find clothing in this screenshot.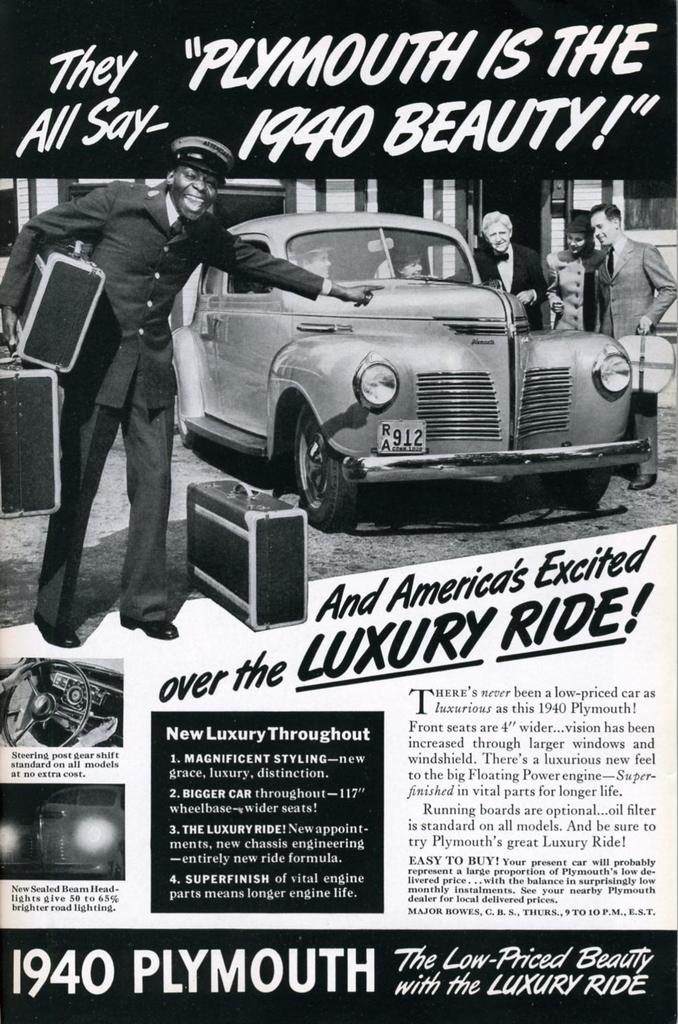
The bounding box for clothing is left=545, top=241, right=598, bottom=329.
